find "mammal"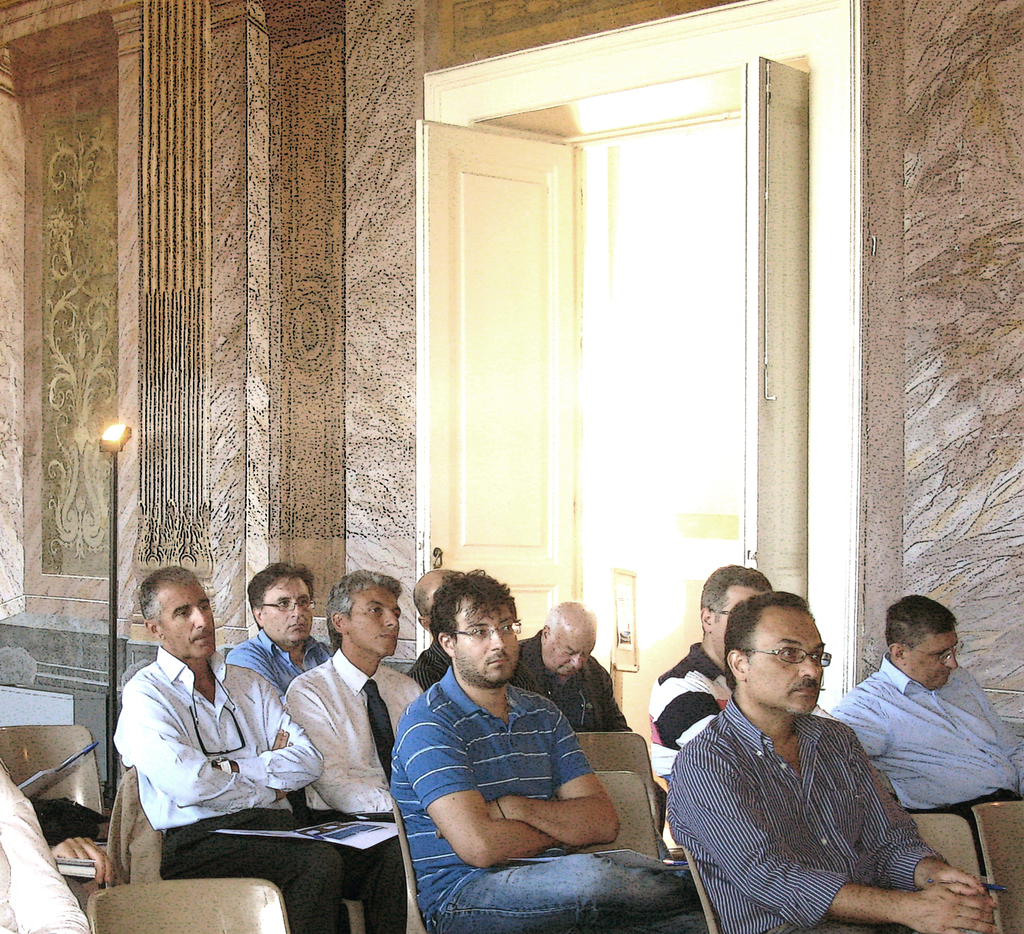
282 564 435 816
